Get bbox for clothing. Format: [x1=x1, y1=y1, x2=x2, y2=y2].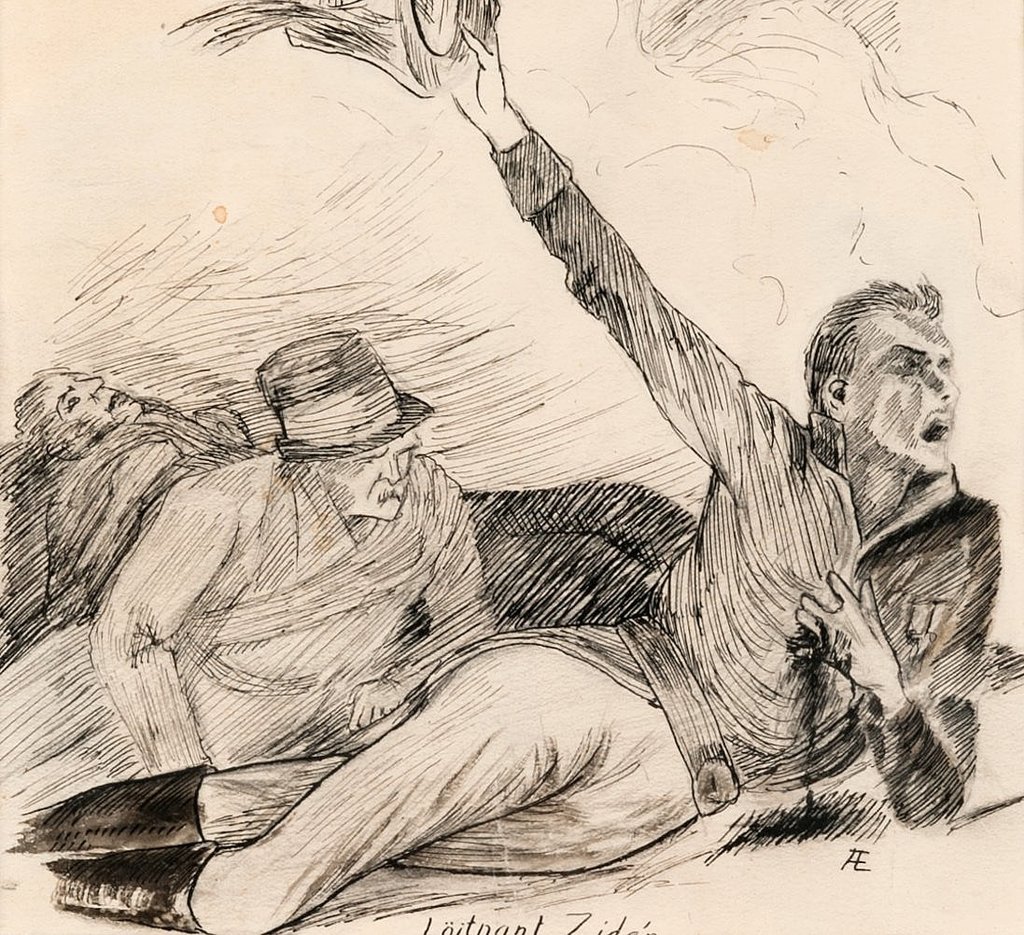
[x1=189, y1=118, x2=1010, y2=934].
